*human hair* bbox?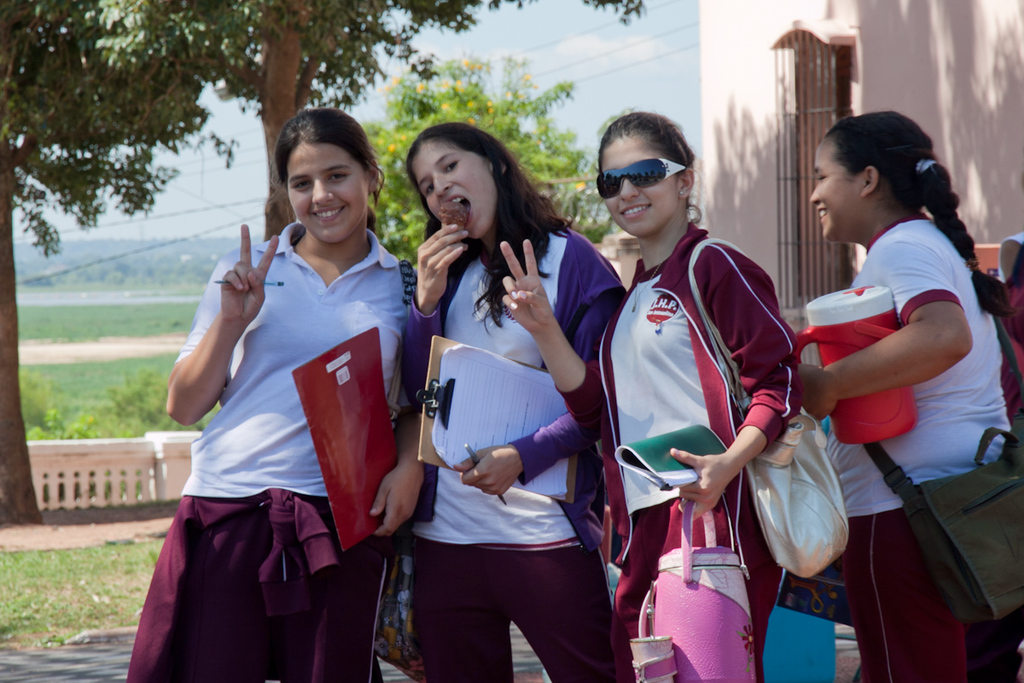
pyautogui.locateOnScreen(400, 126, 570, 332)
